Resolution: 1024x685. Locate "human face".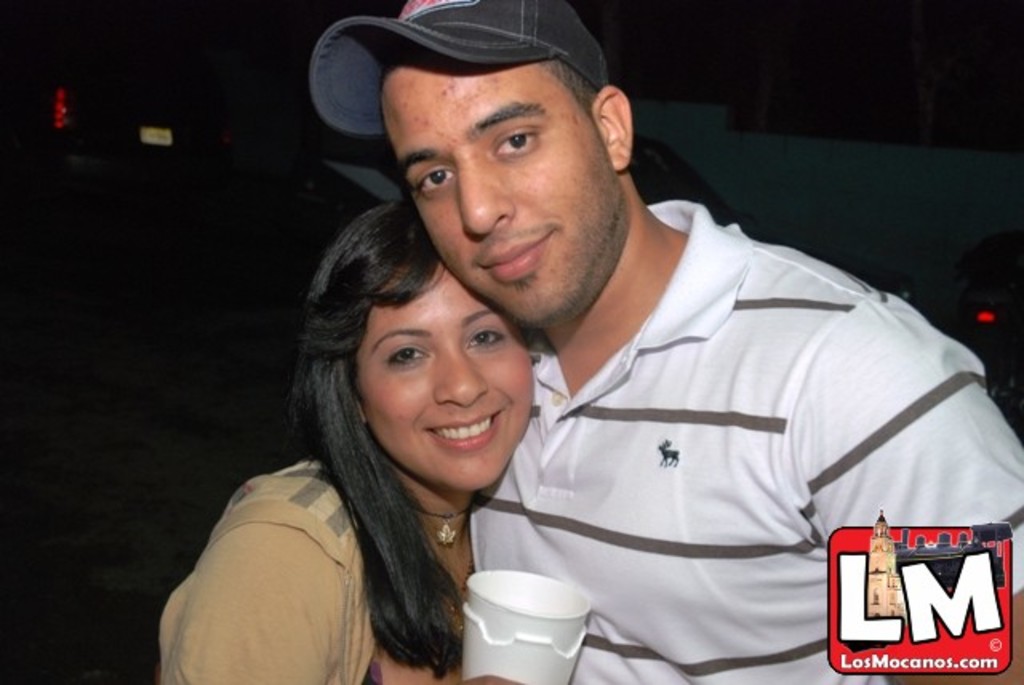
locate(357, 262, 536, 495).
